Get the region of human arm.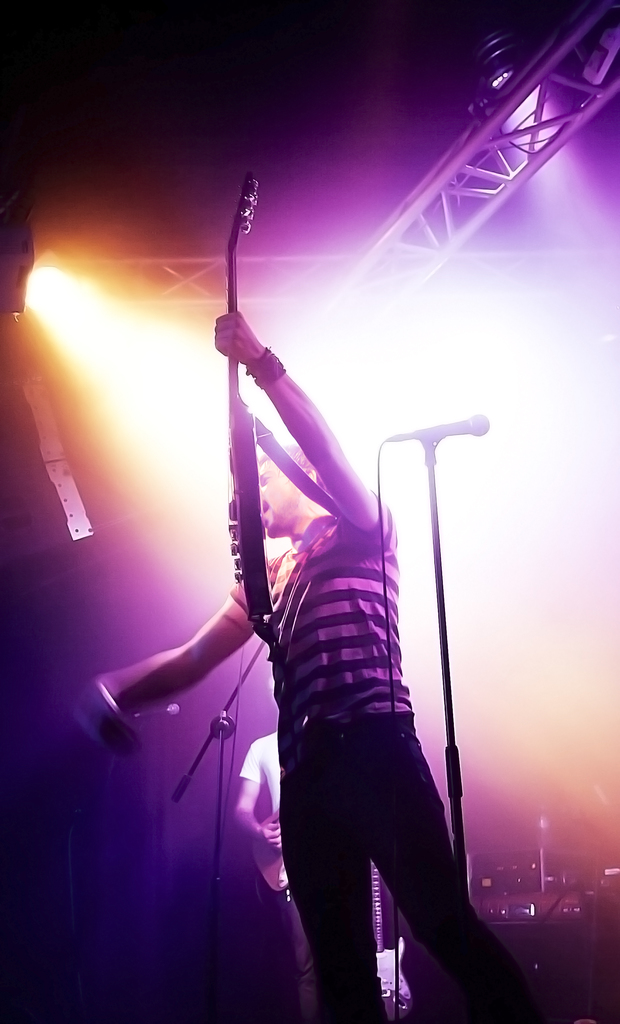
94, 589, 269, 737.
